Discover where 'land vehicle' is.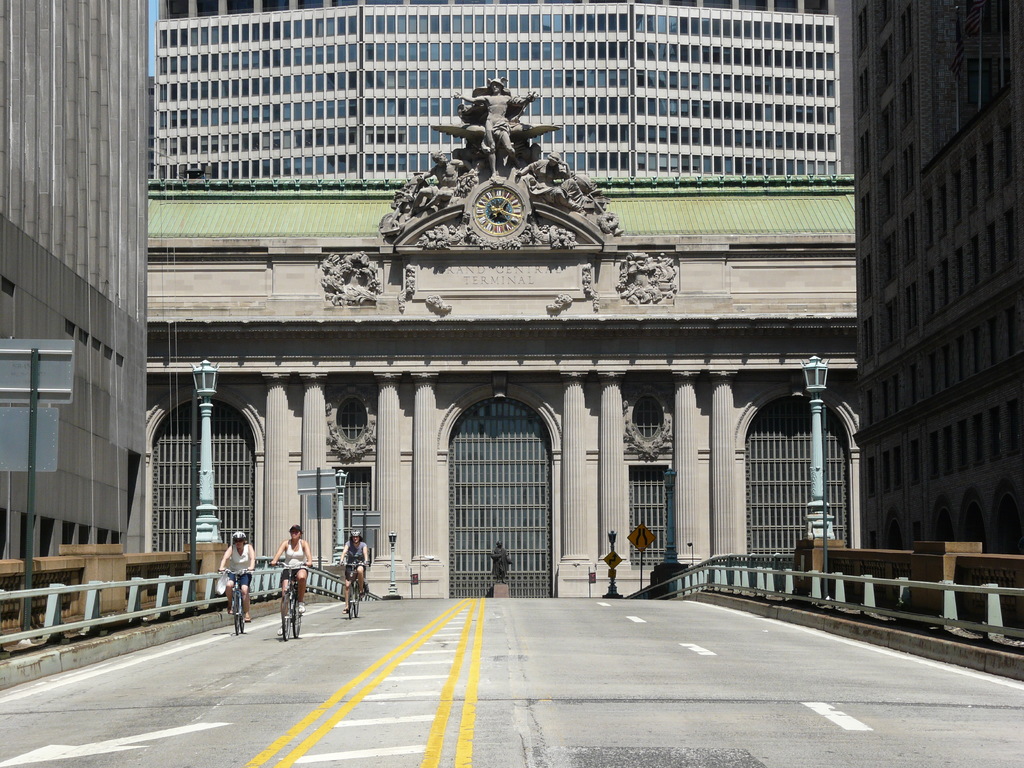
Discovered at rect(268, 561, 311, 642).
